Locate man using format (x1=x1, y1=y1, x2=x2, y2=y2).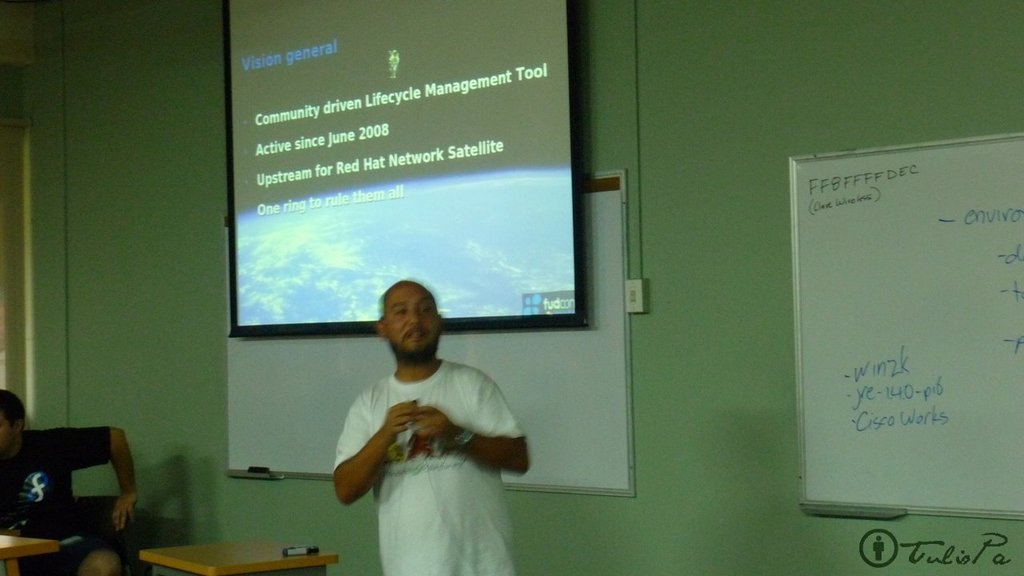
(x1=0, y1=394, x2=161, y2=575).
